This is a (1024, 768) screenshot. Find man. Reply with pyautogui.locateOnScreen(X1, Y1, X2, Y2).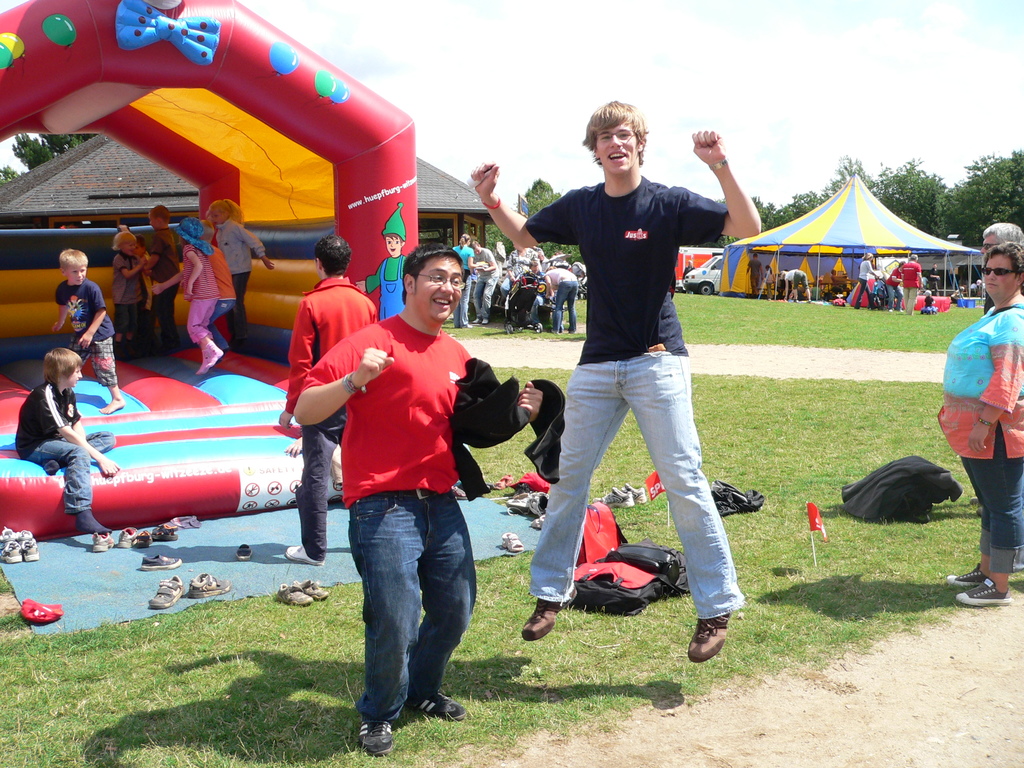
pyautogui.locateOnScreen(540, 246, 554, 273).
